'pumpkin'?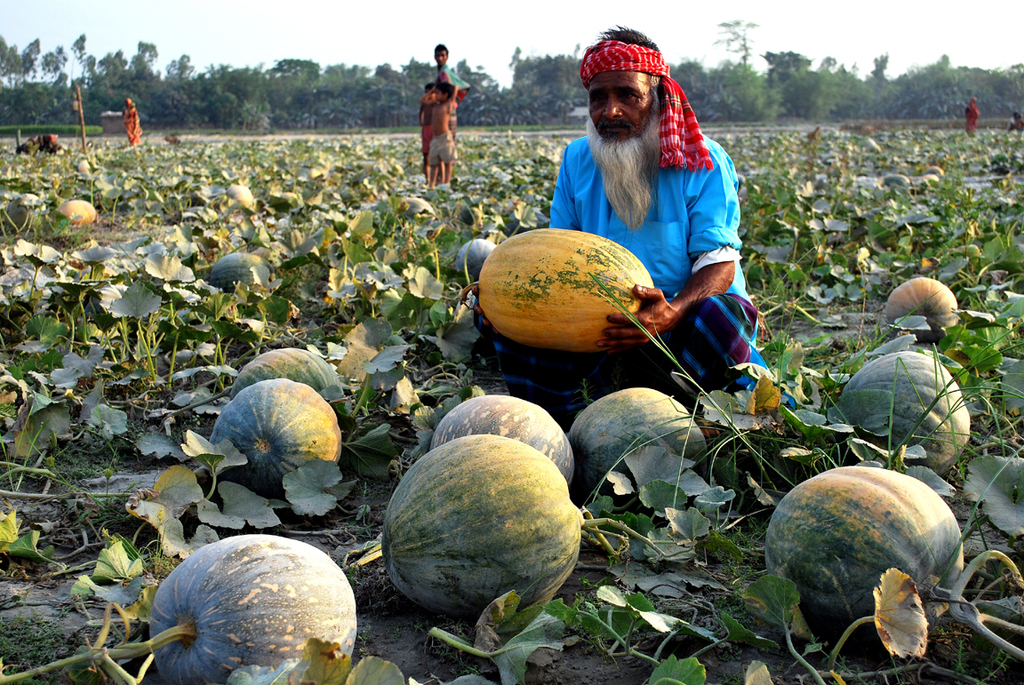
[470,238,670,361]
